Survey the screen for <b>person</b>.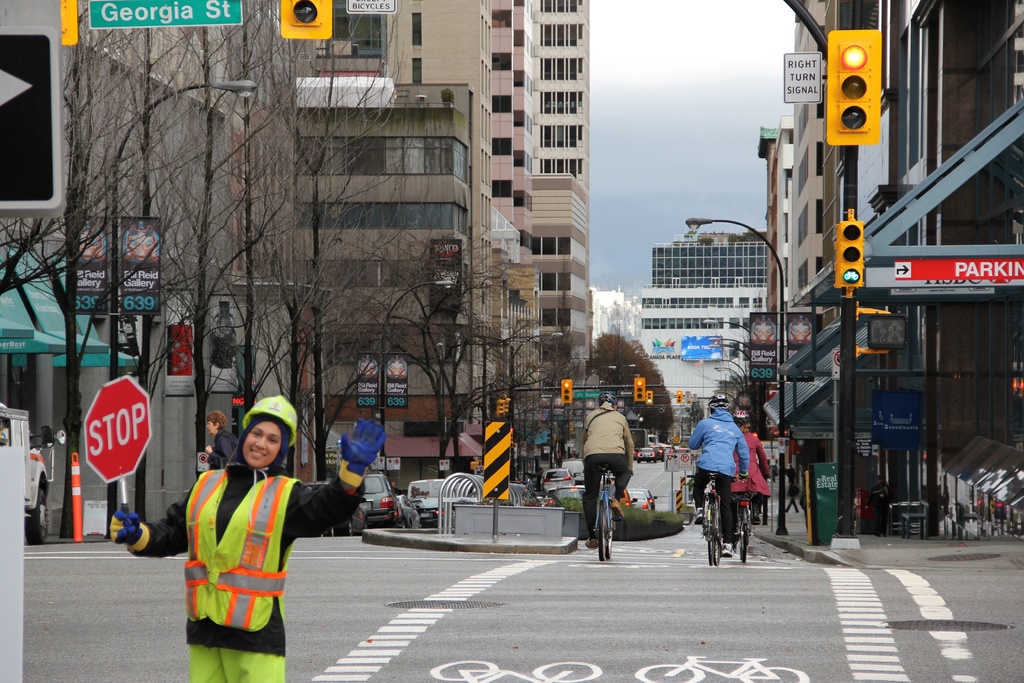
Survey found: <region>198, 409, 232, 473</region>.
